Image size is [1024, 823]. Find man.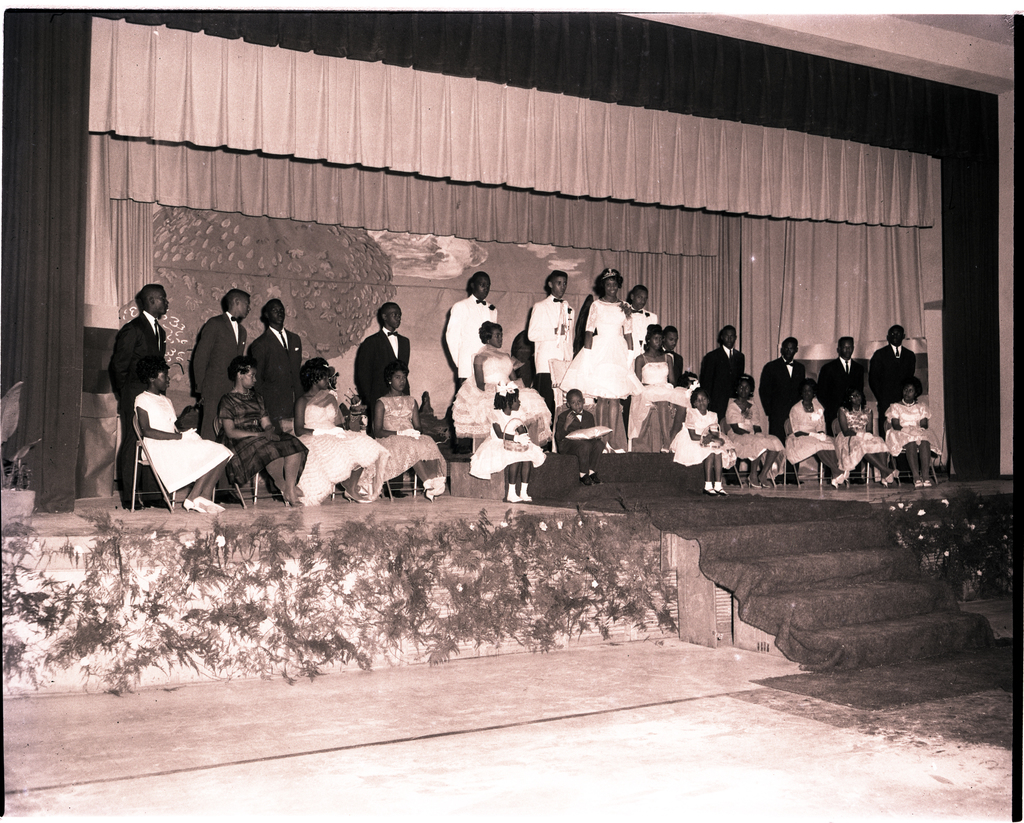
93/266/186/490.
